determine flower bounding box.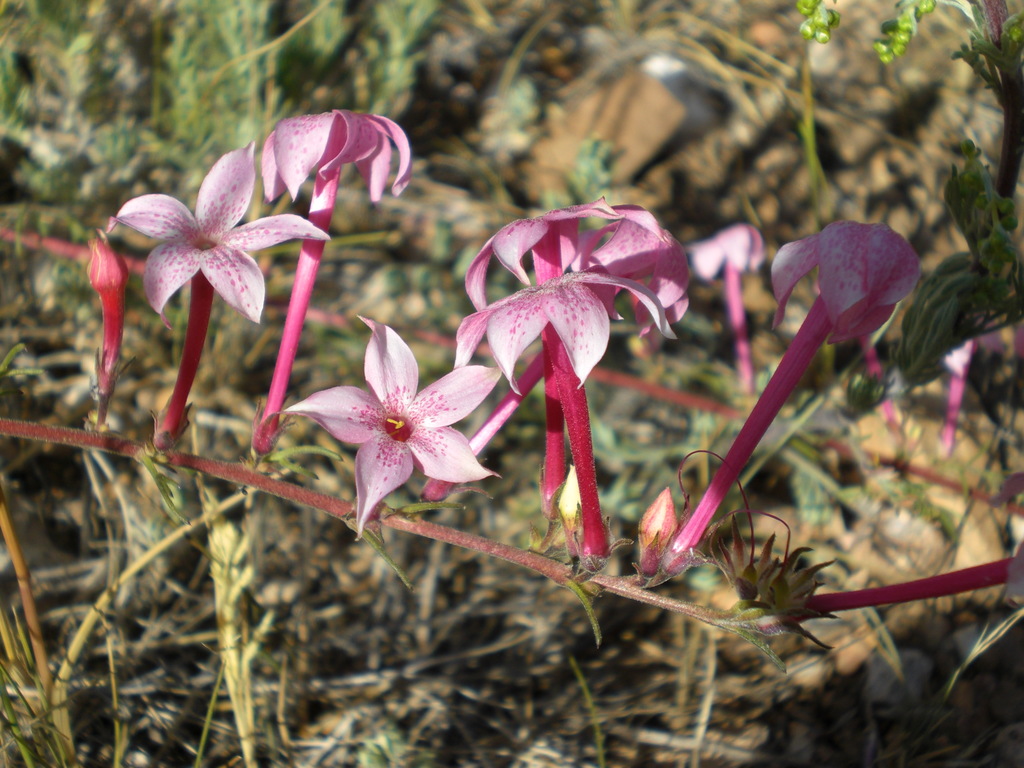
Determined: left=260, top=103, right=412, bottom=431.
